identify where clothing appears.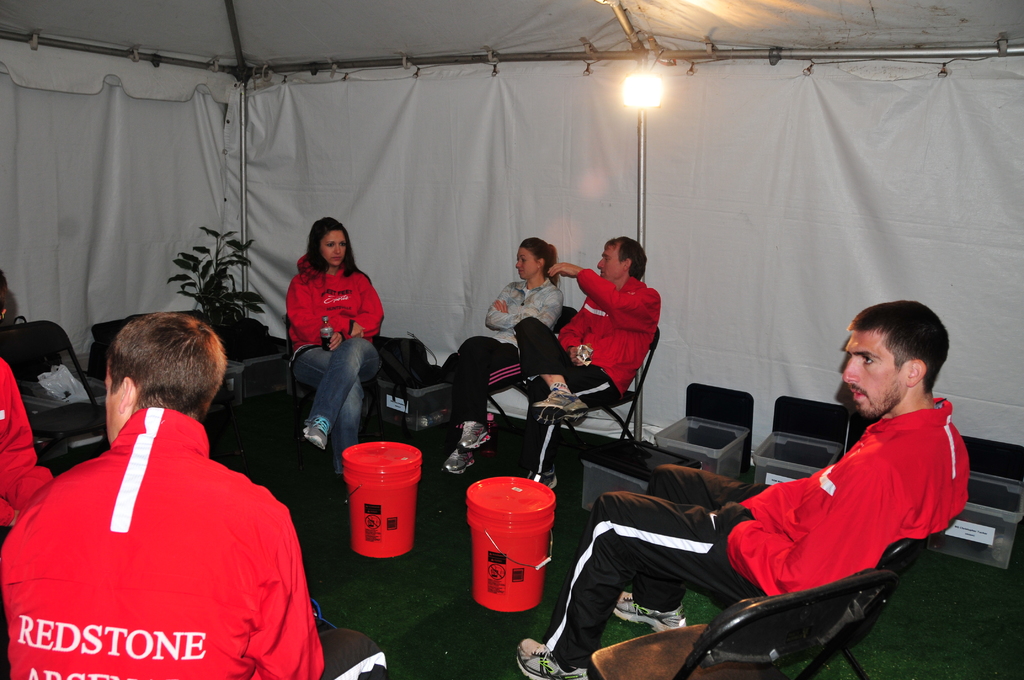
Appears at detection(268, 265, 394, 436).
